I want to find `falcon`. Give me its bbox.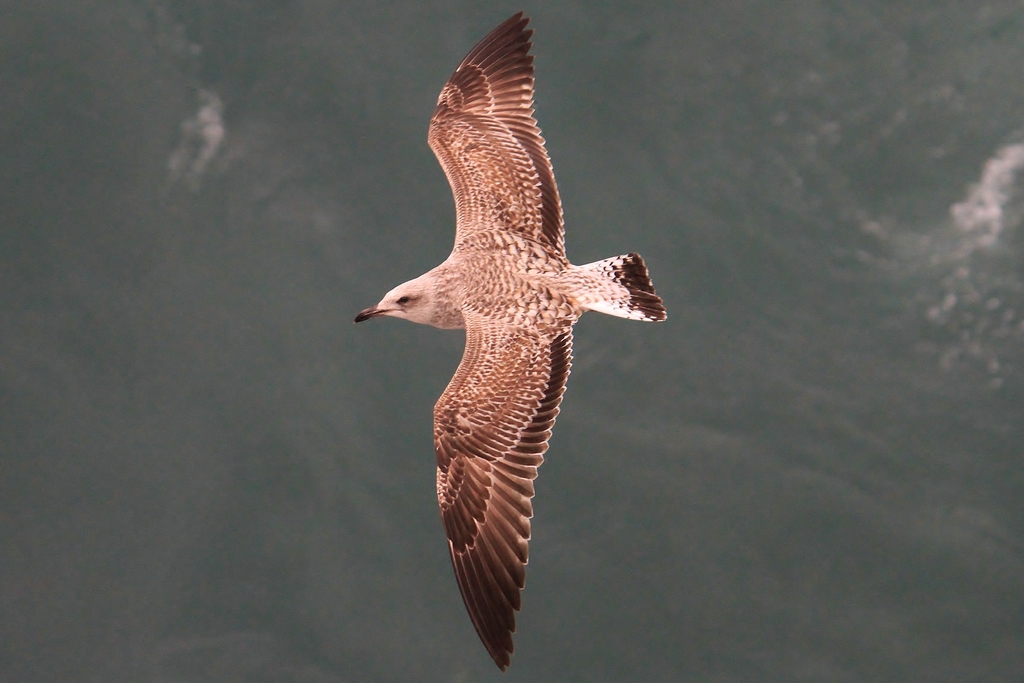
crop(349, 0, 669, 682).
